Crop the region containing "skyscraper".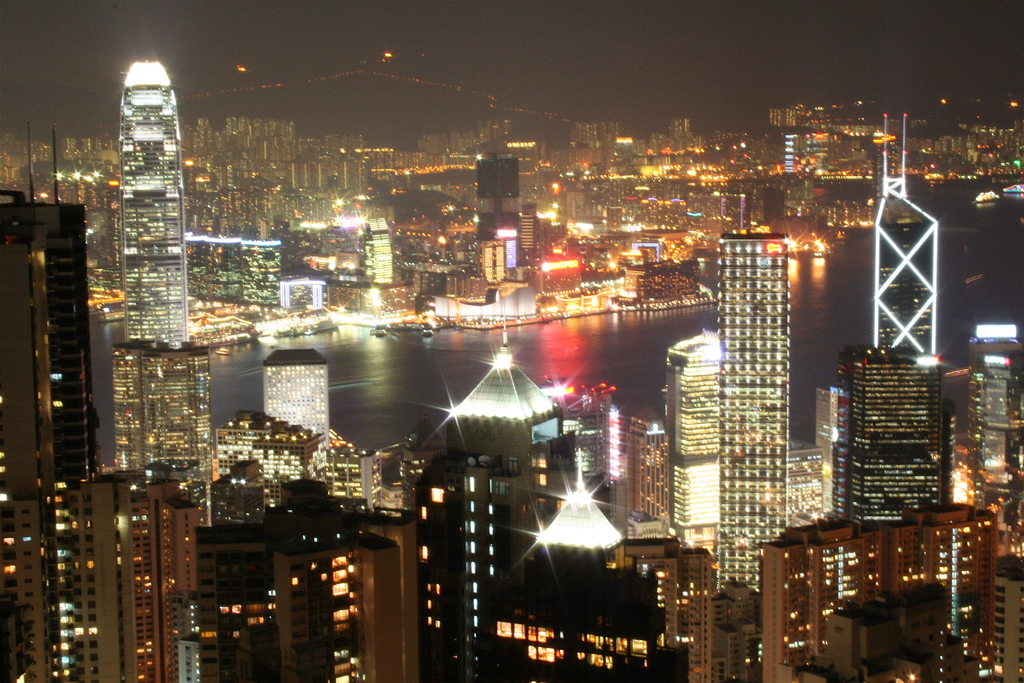
Crop region: <bbox>667, 329, 716, 548</bbox>.
